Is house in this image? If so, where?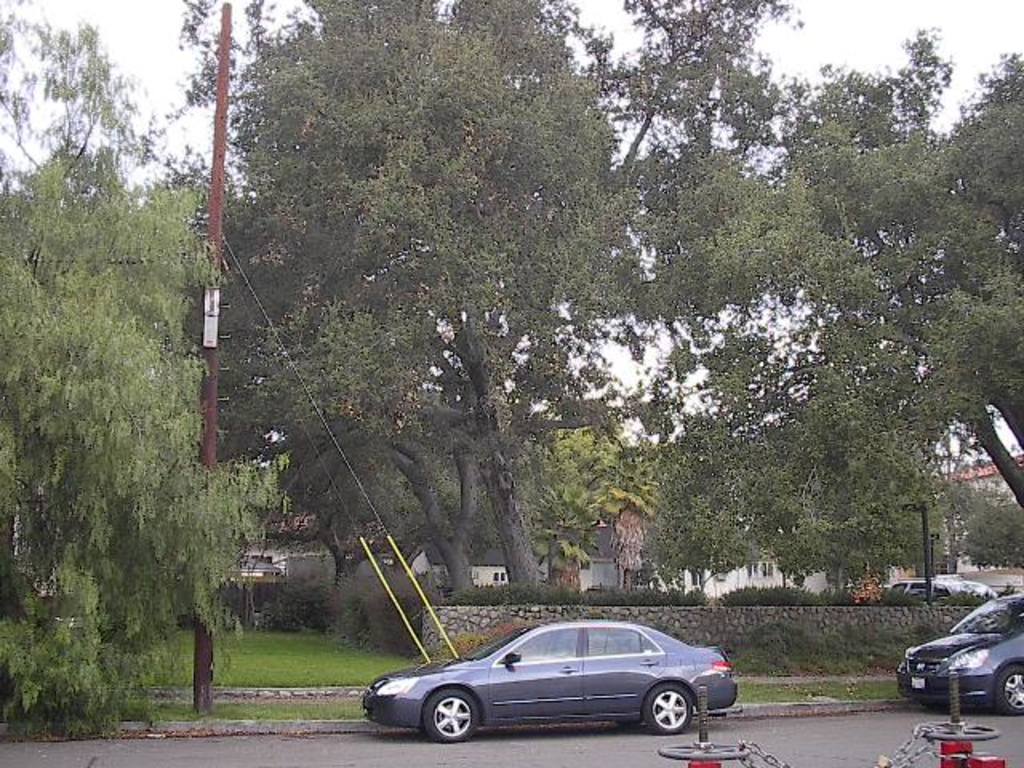
Yes, at 917,453,1022,568.
